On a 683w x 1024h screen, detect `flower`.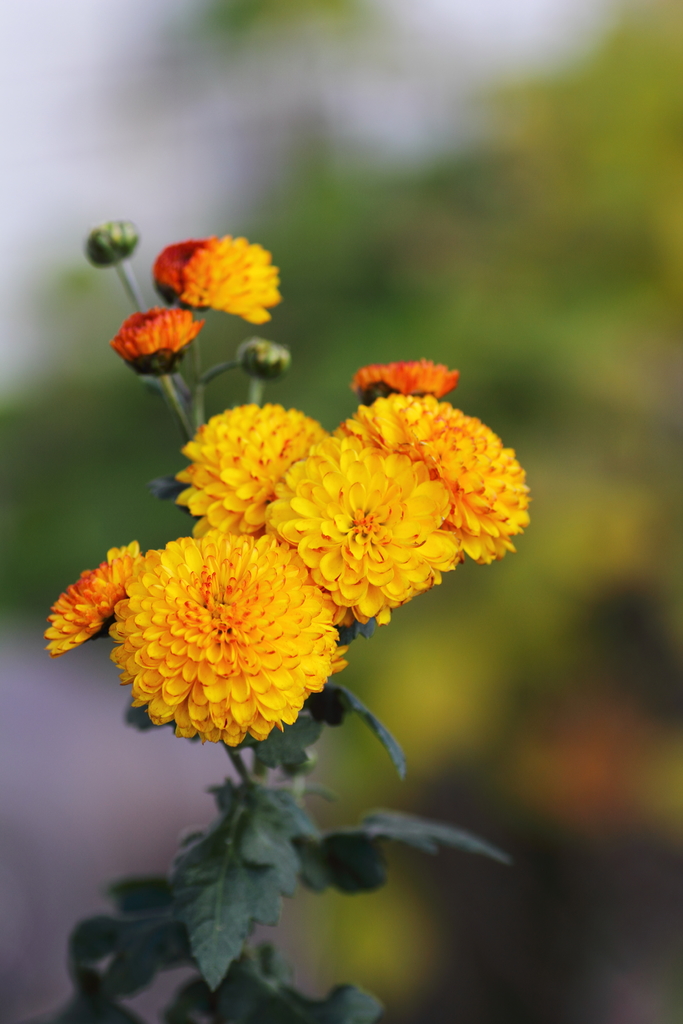
pyautogui.locateOnScreen(342, 356, 468, 397).
